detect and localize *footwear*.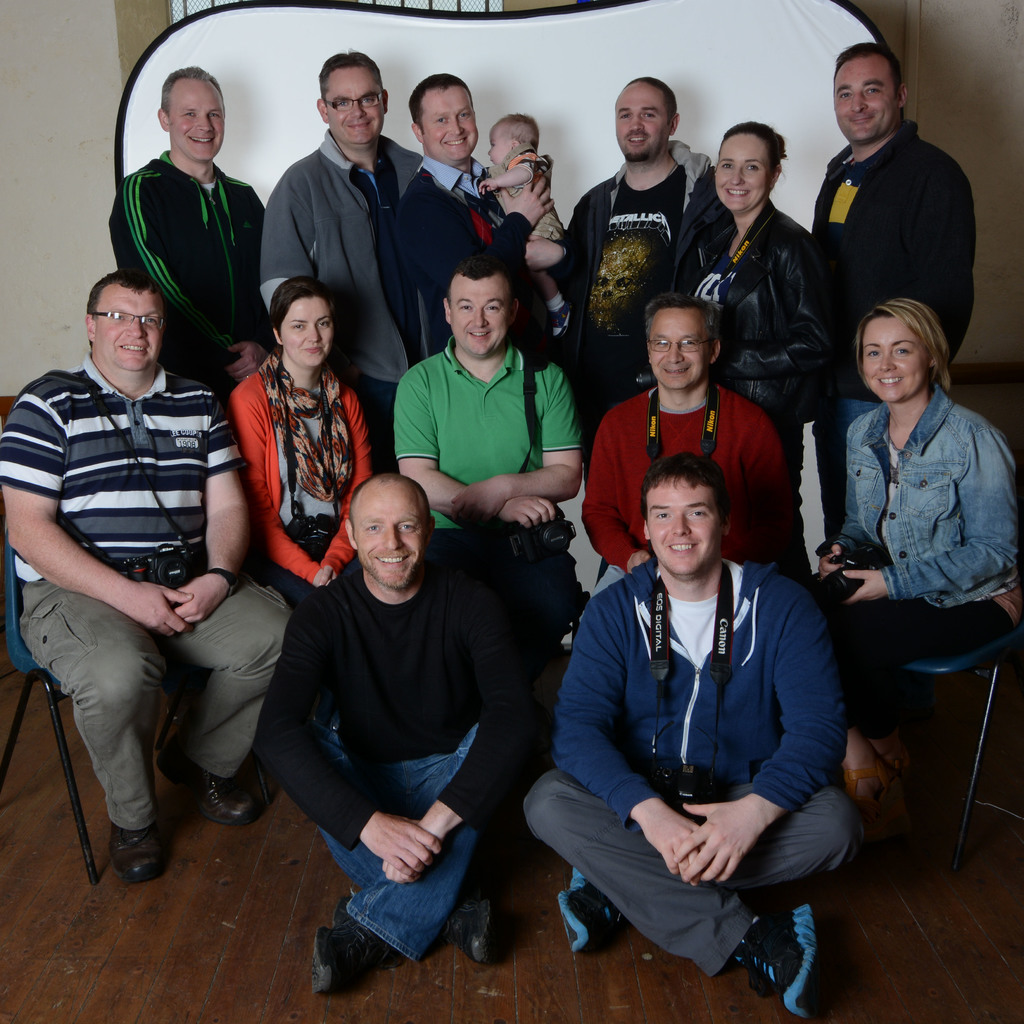
Localized at 828,749,908,867.
